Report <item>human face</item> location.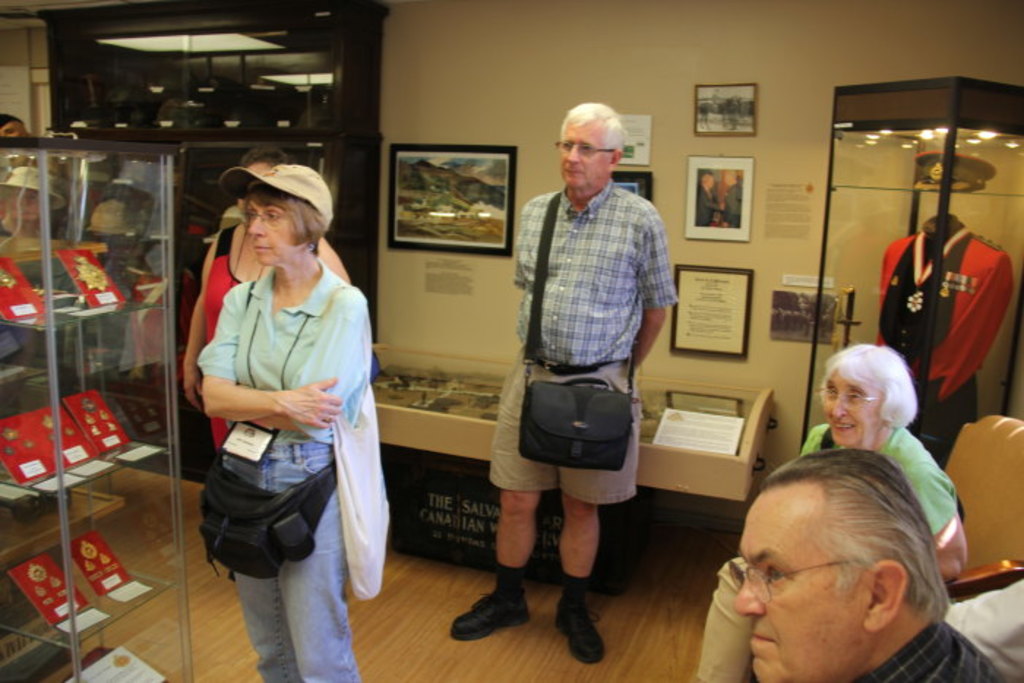
Report: (left=734, top=497, right=867, bottom=682).
